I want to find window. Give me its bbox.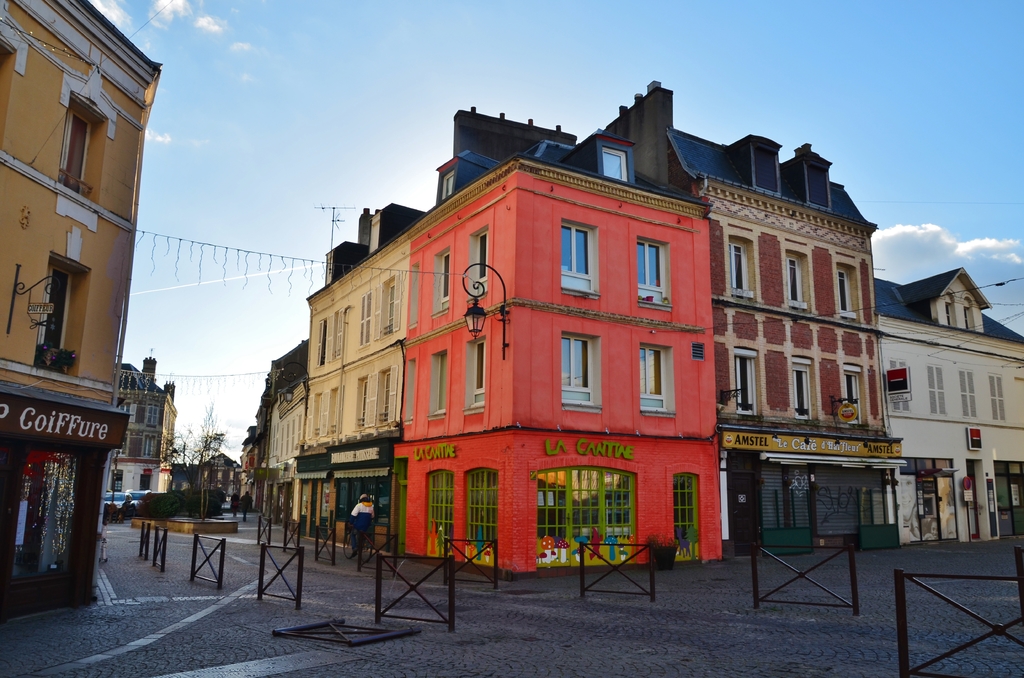
[64, 97, 86, 189].
